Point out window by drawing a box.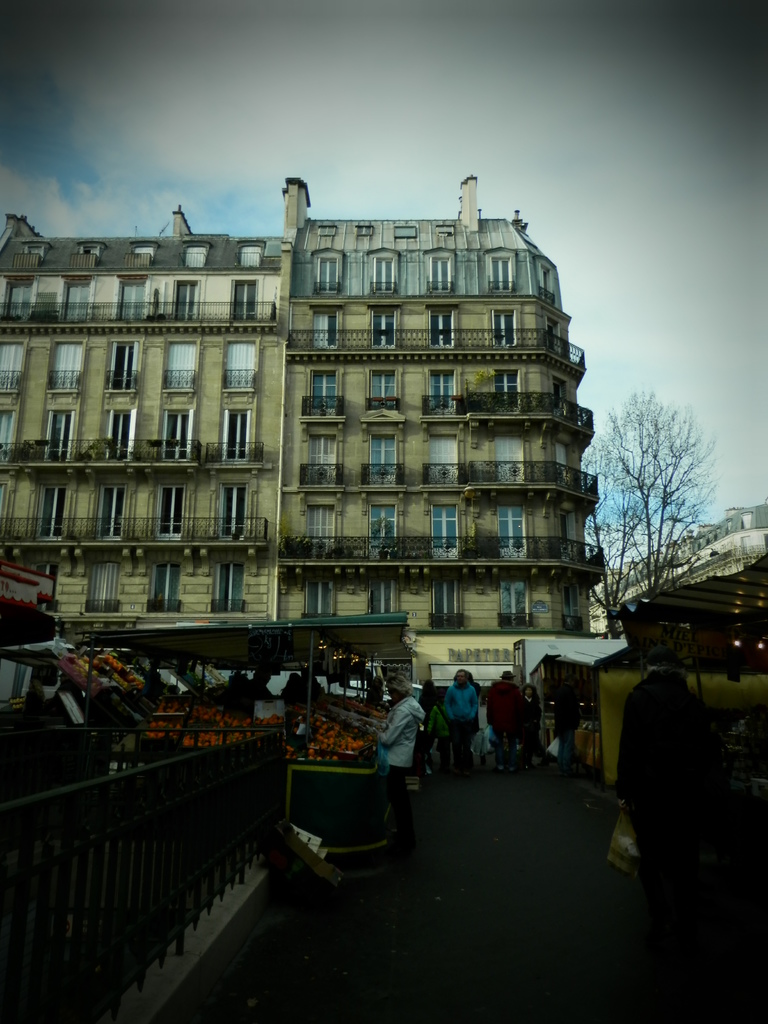
372,426,397,483.
